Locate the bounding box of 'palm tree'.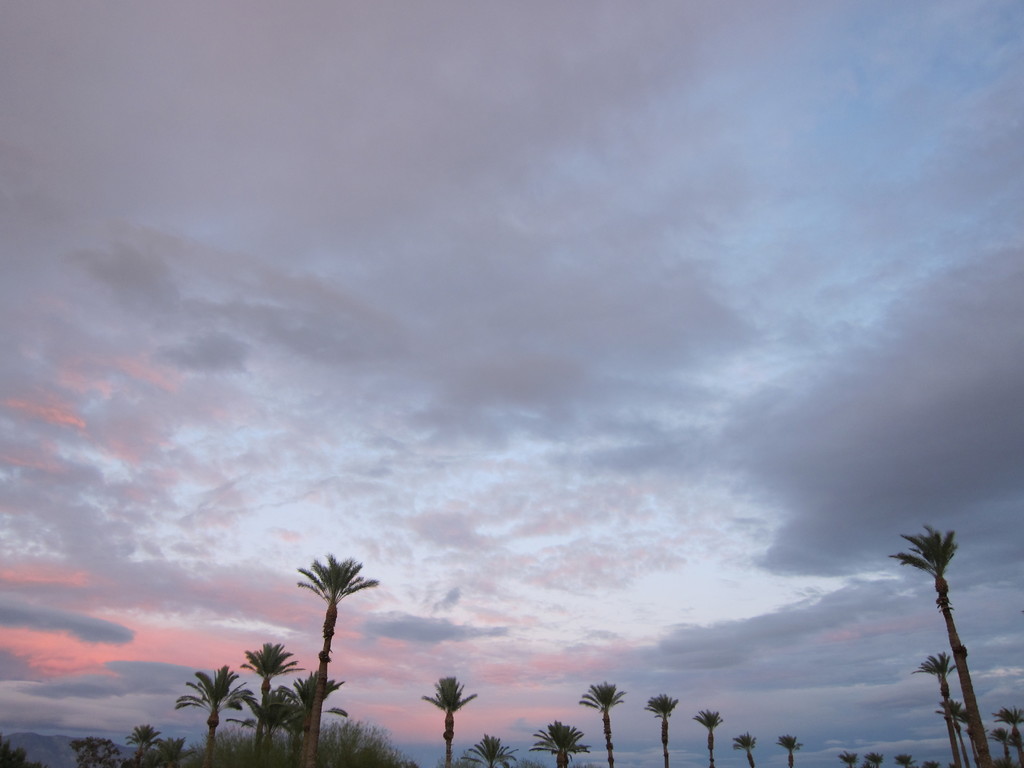
Bounding box: box=[239, 641, 303, 764].
